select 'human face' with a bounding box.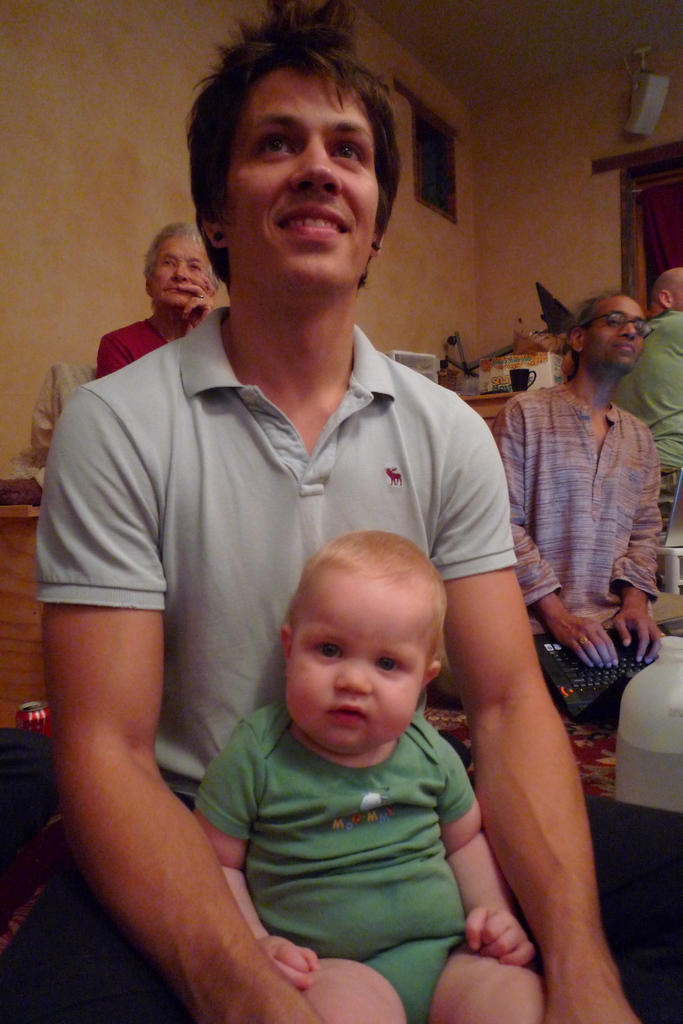
289:568:432:764.
